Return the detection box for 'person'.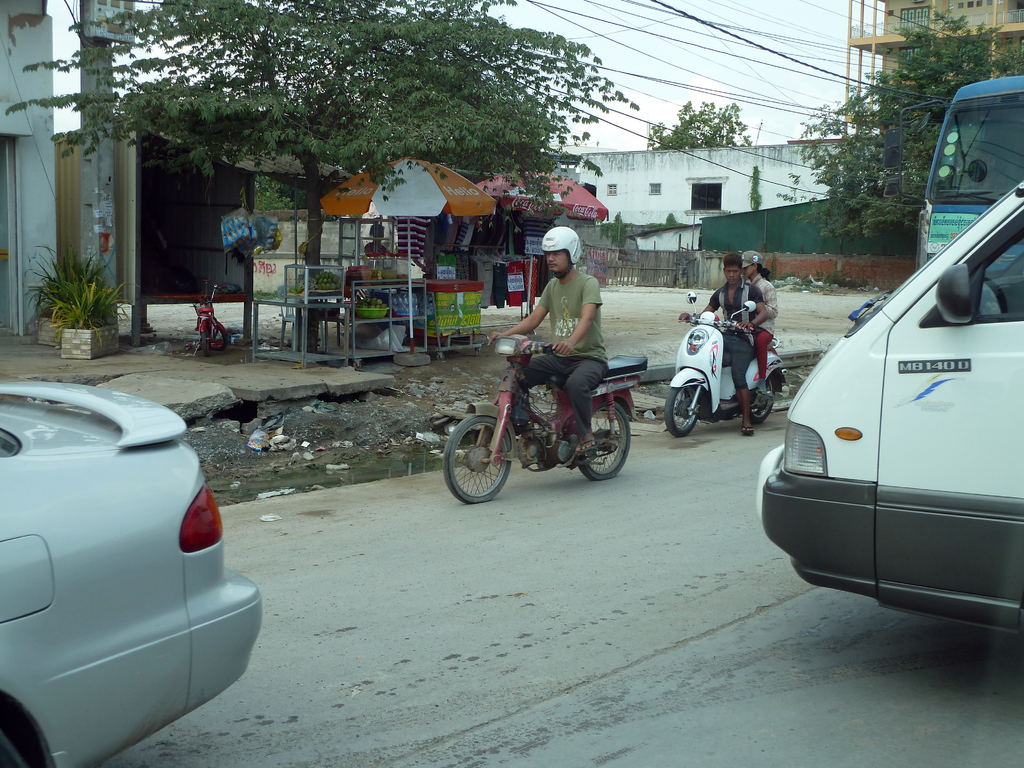
<region>743, 259, 781, 403</region>.
